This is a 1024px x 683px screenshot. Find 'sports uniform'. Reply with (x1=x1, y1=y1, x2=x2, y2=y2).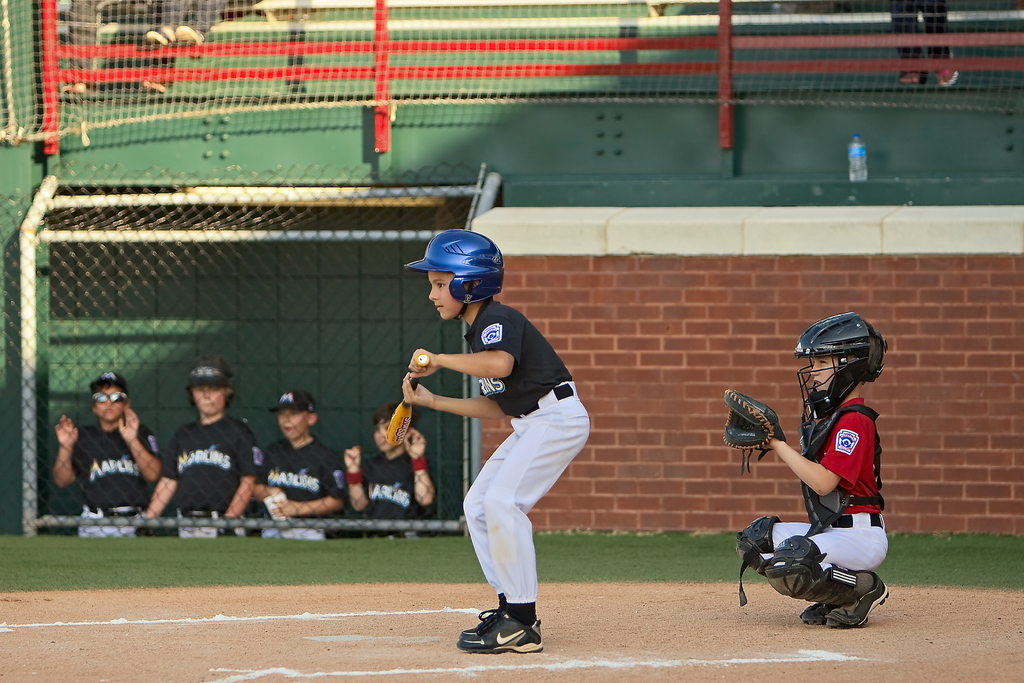
(x1=384, y1=236, x2=602, y2=645).
